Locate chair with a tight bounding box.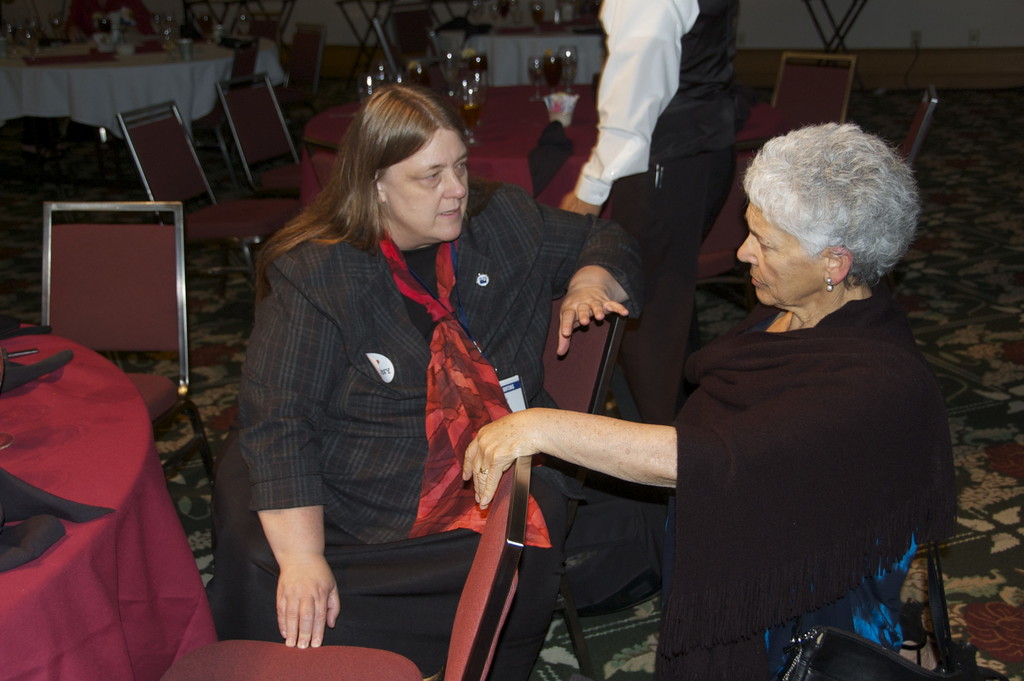
294/21/325/109.
